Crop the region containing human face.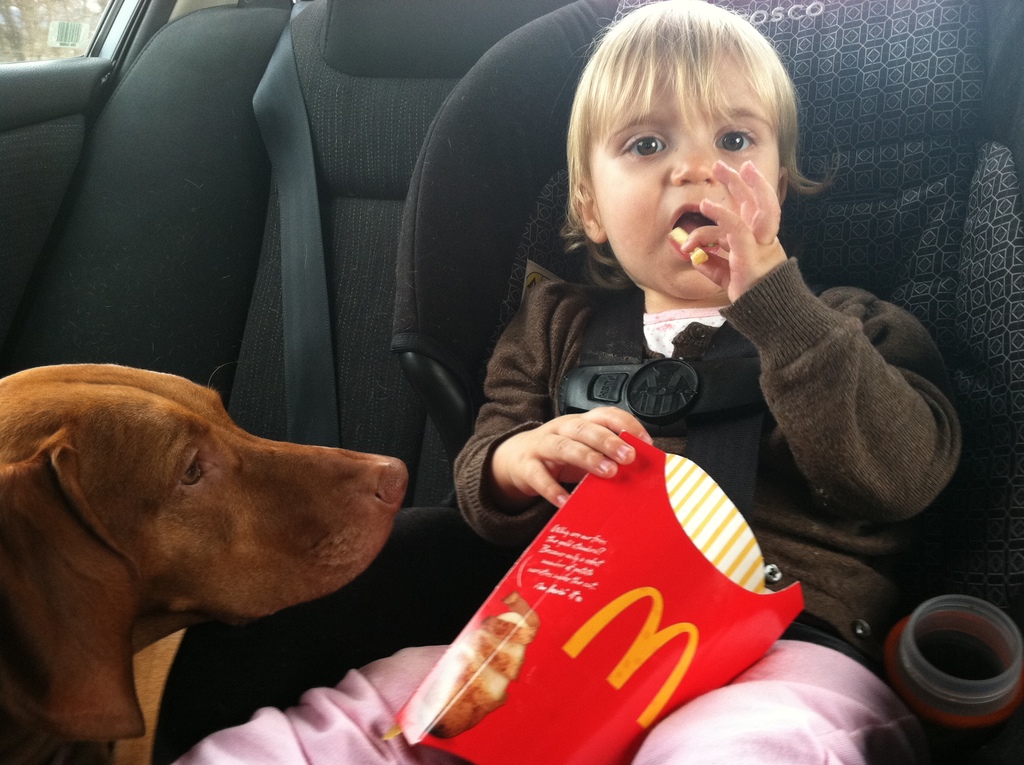
Crop region: l=588, t=56, r=785, b=302.
